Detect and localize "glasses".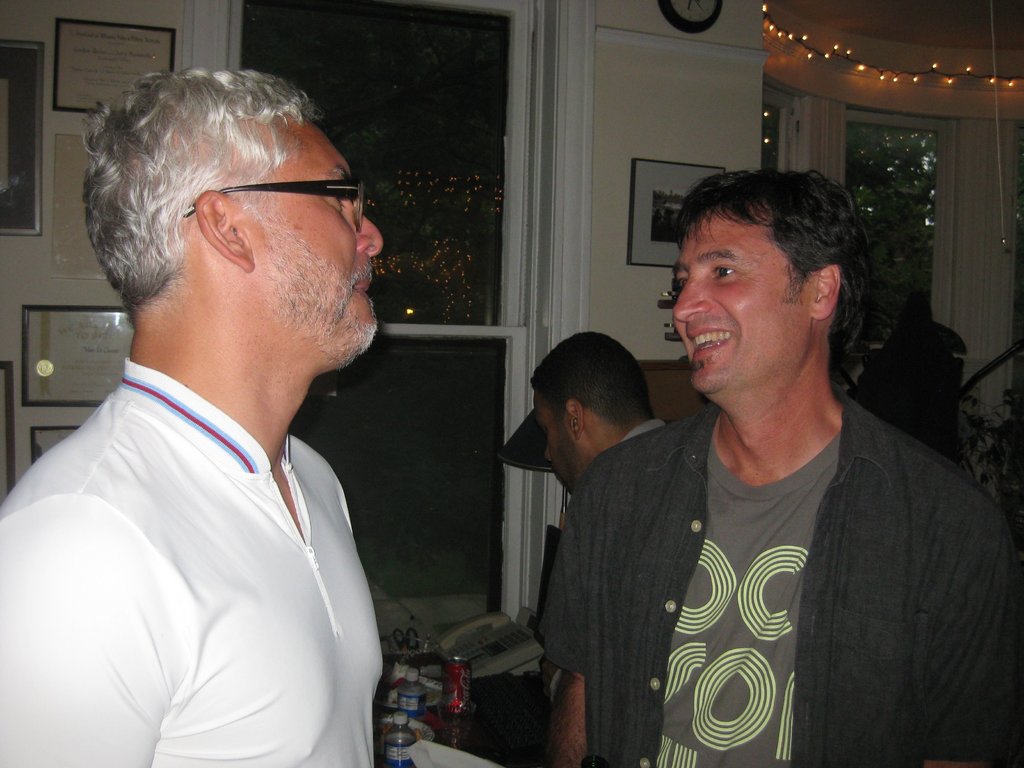
Localized at 181/177/366/233.
